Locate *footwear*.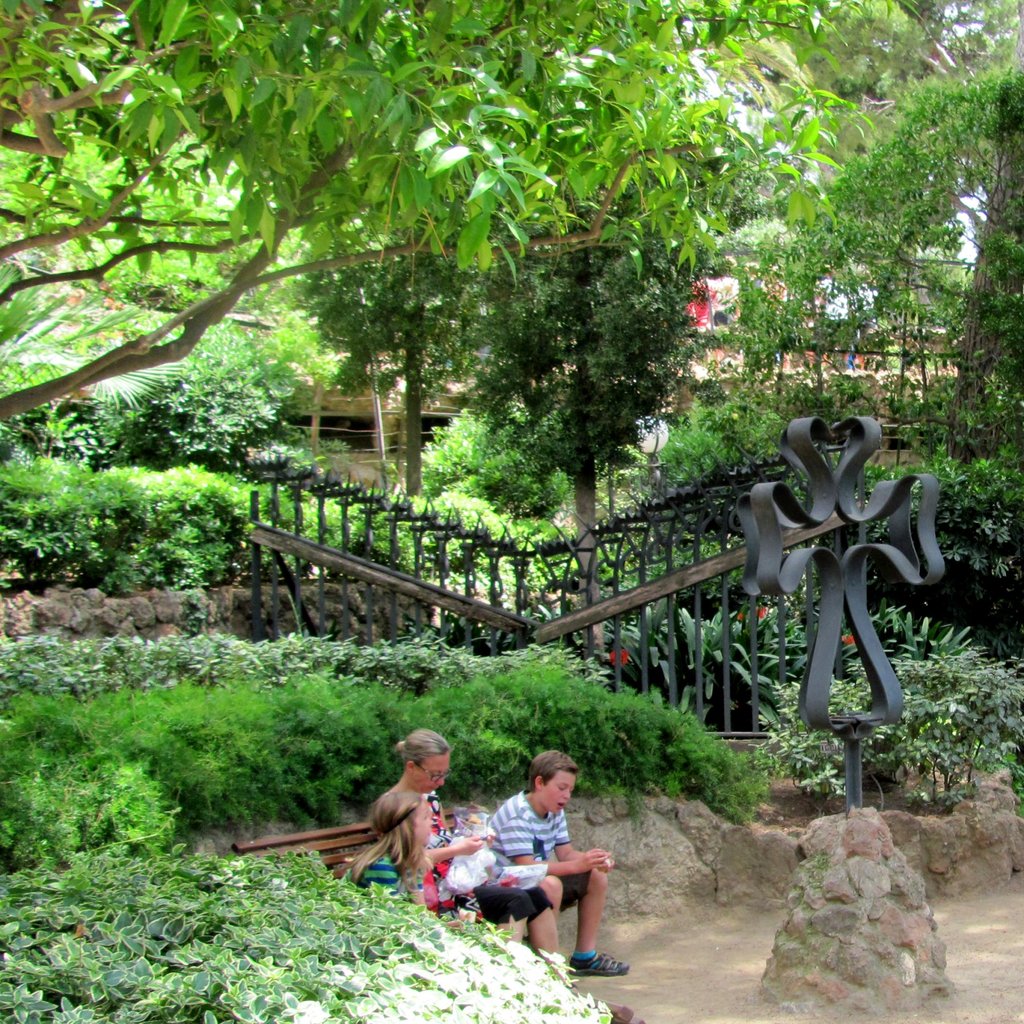
Bounding box: crop(568, 947, 628, 976).
